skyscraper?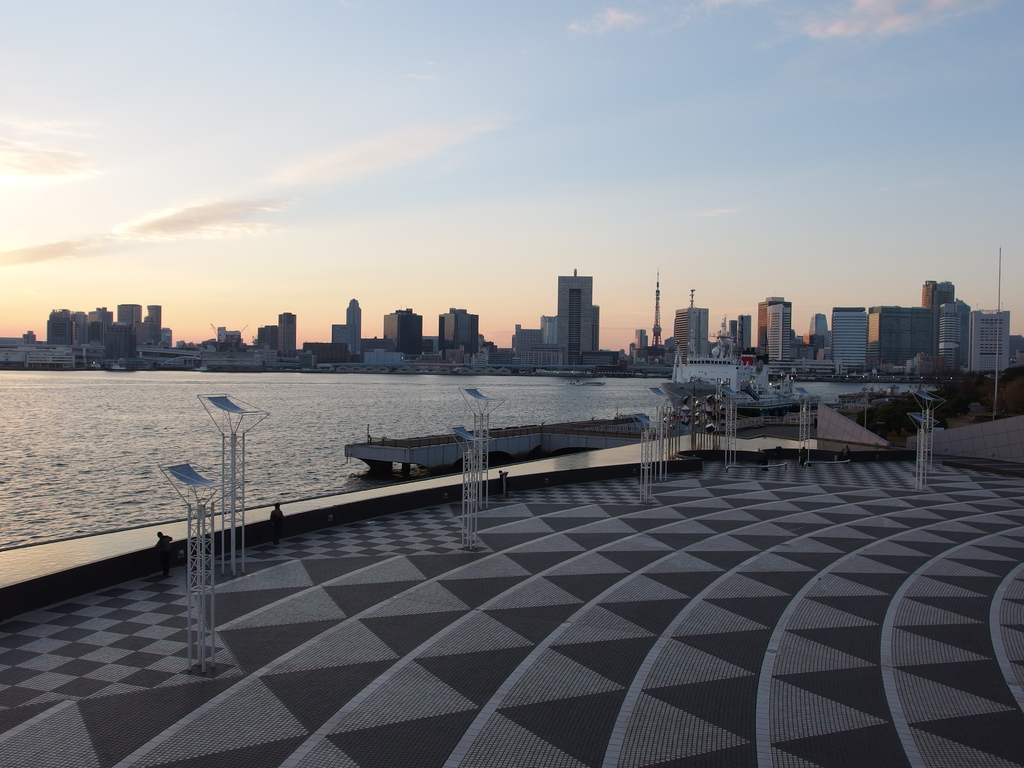
l=830, t=304, r=863, b=374
